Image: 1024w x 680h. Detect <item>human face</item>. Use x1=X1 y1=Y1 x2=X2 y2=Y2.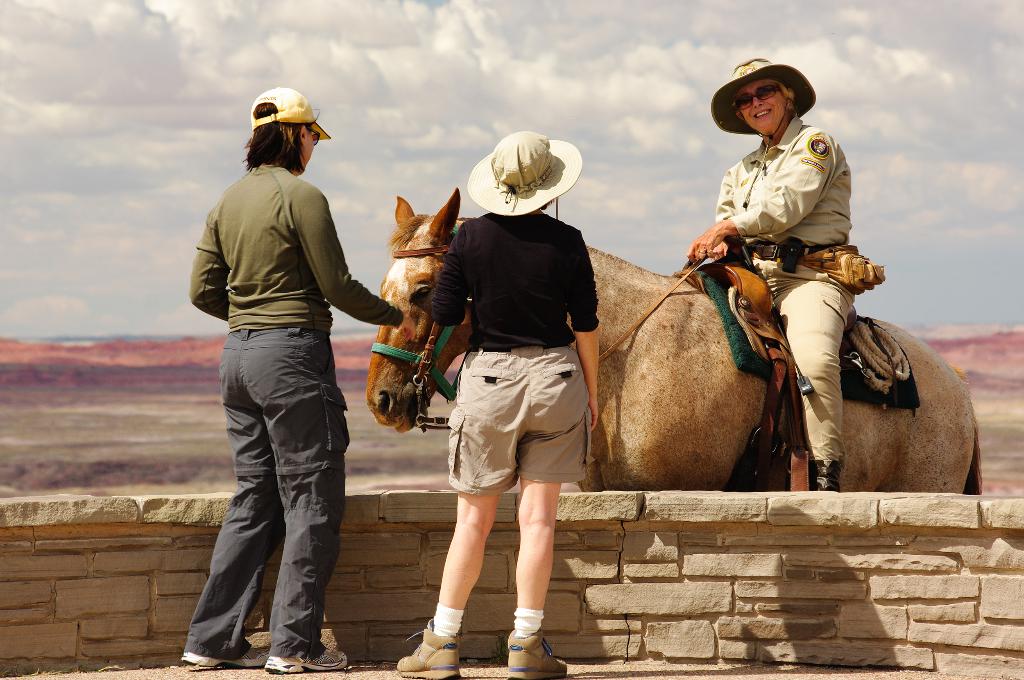
x1=735 y1=77 x2=787 y2=135.
